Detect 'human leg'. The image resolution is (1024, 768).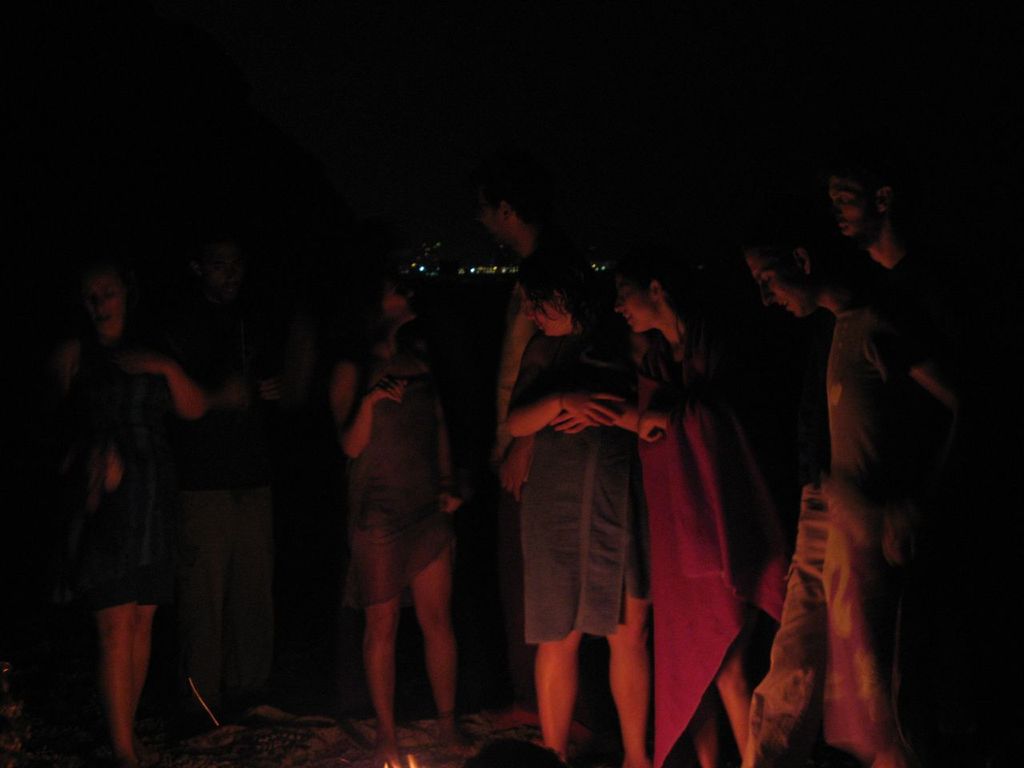
Rect(230, 466, 302, 726).
